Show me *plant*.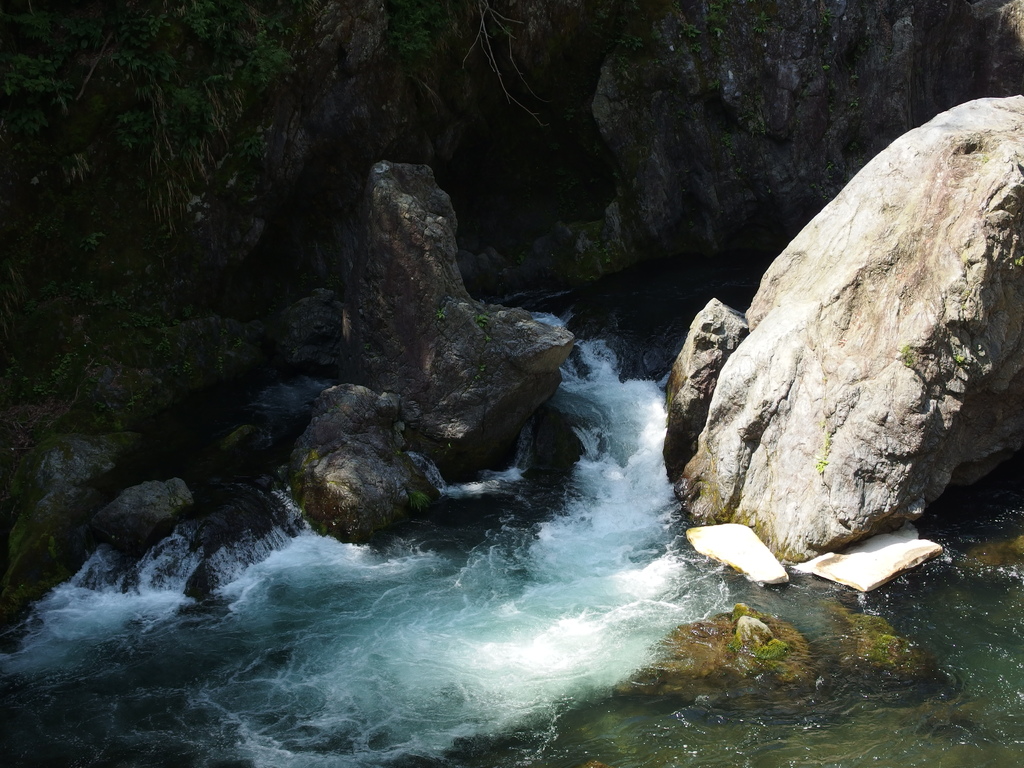
*plant* is here: crop(682, 19, 703, 38).
